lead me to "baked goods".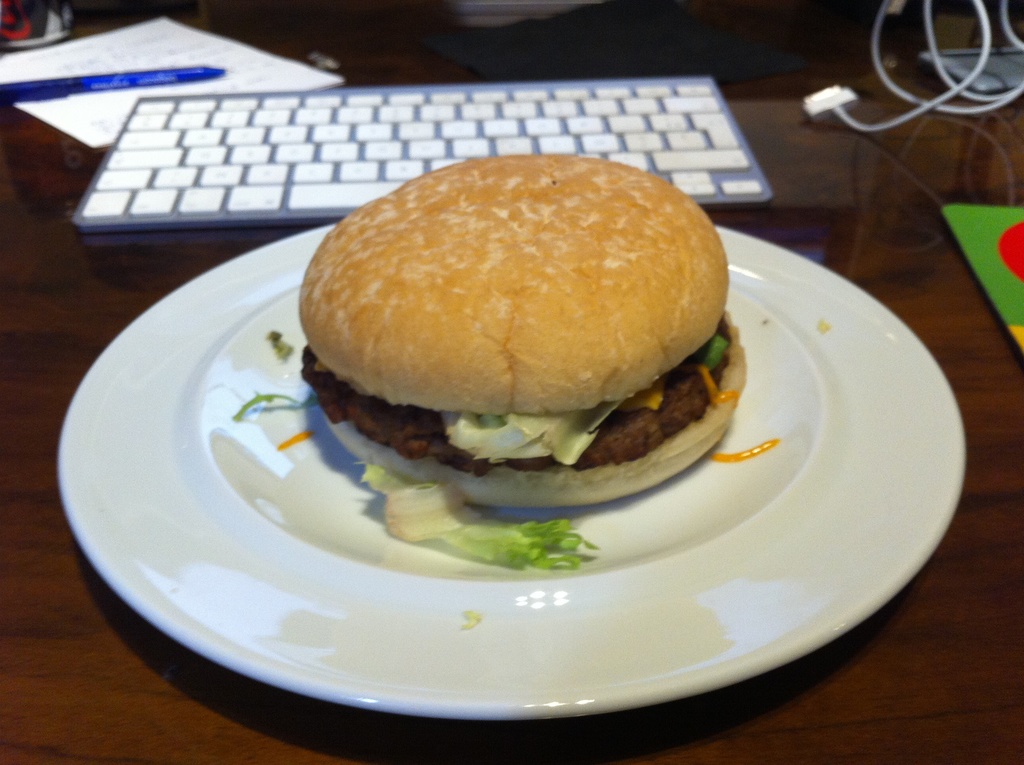
Lead to box(298, 150, 748, 510).
